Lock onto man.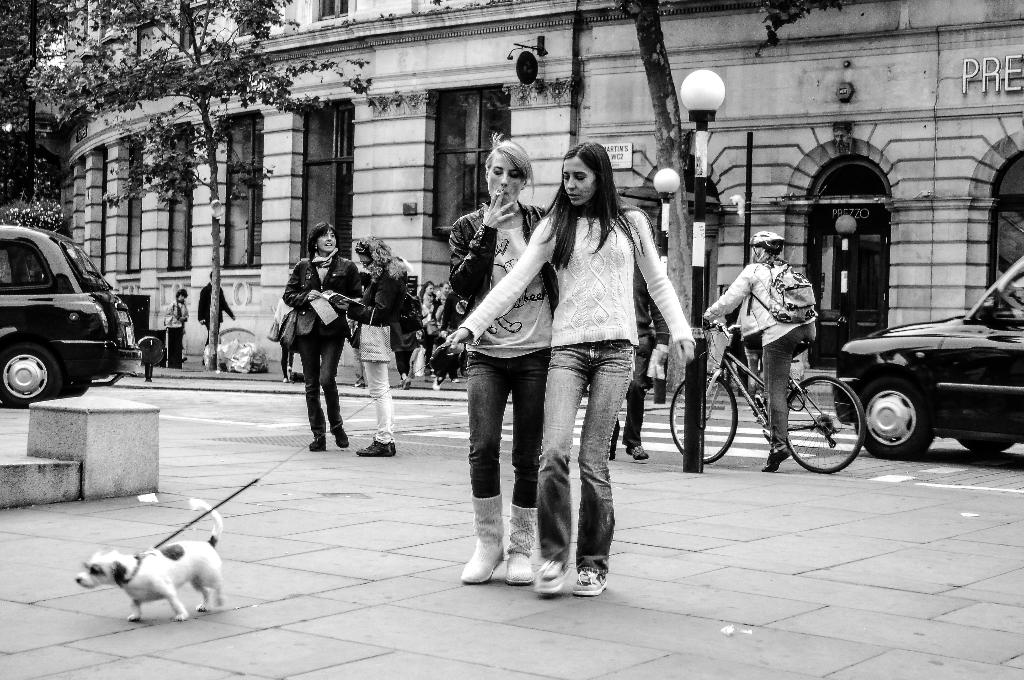
Locked: (194,270,233,345).
